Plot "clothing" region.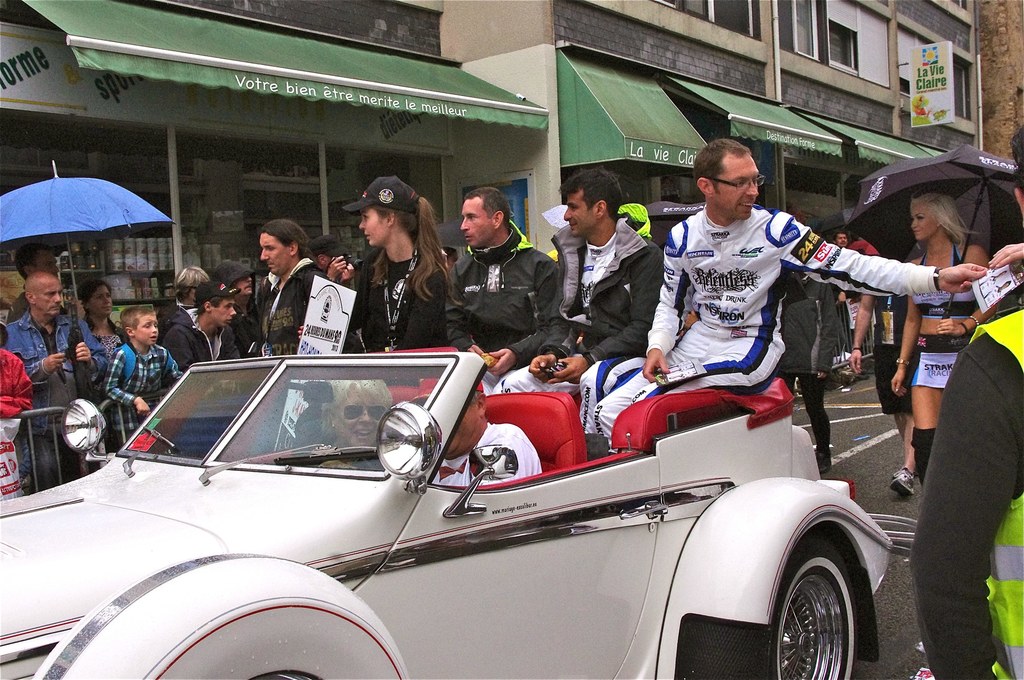
Plotted at crop(220, 242, 364, 359).
